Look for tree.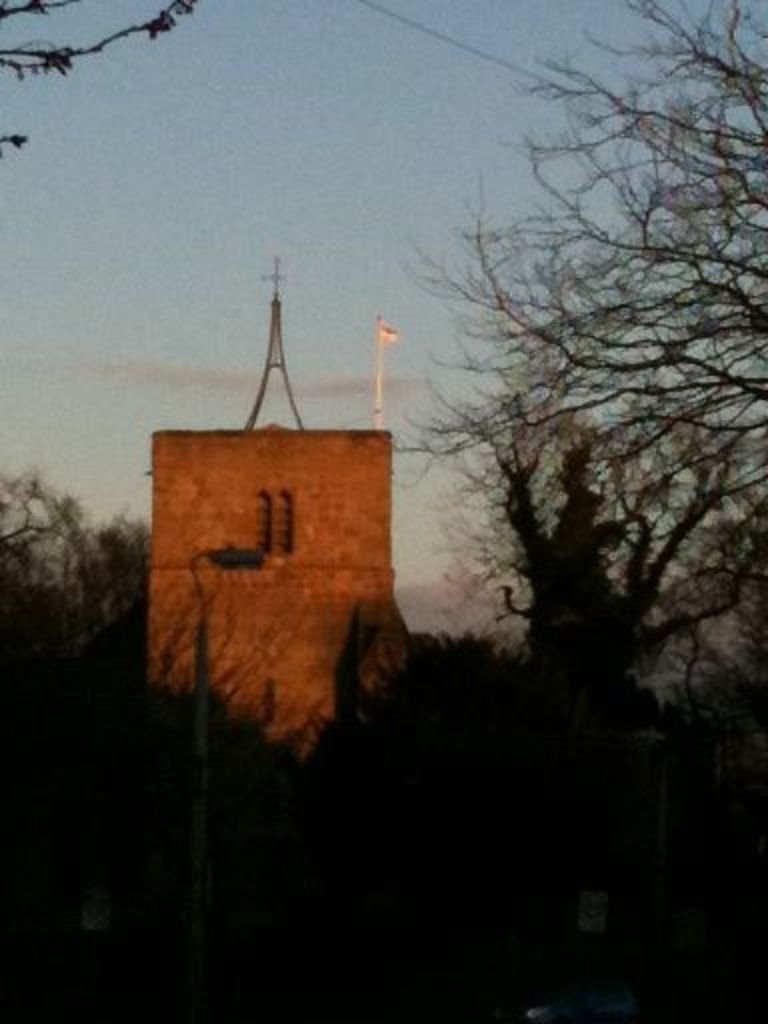
Found: BBox(382, 0, 766, 682).
